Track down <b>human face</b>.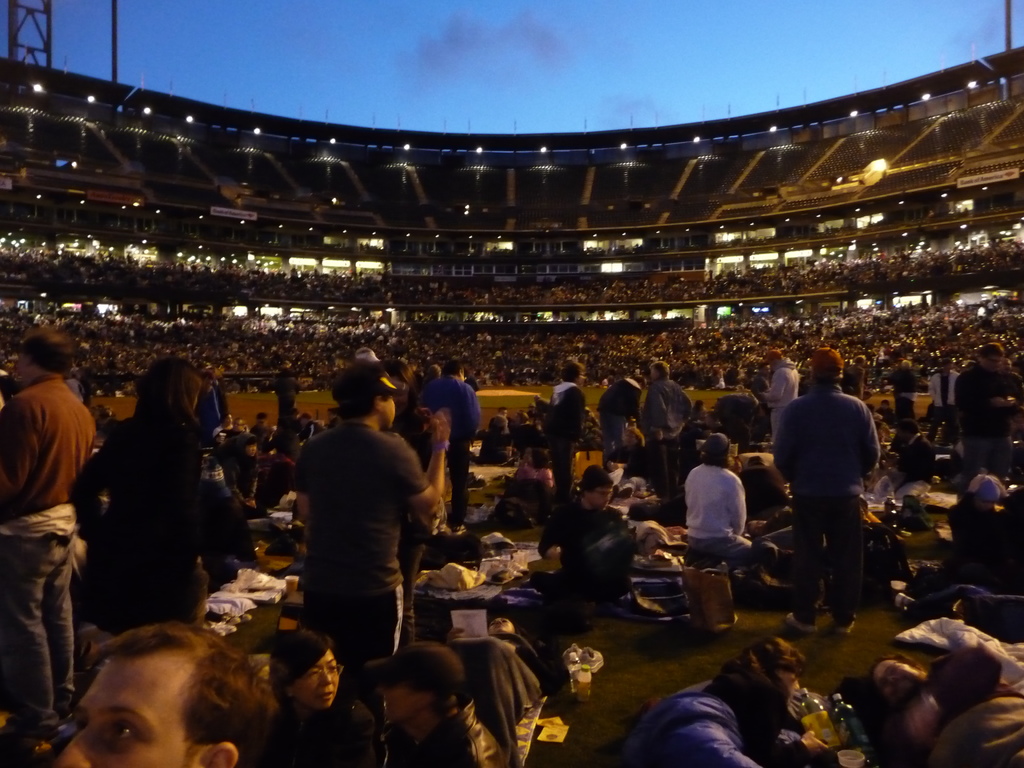
Tracked to (left=294, top=650, right=340, bottom=708).
